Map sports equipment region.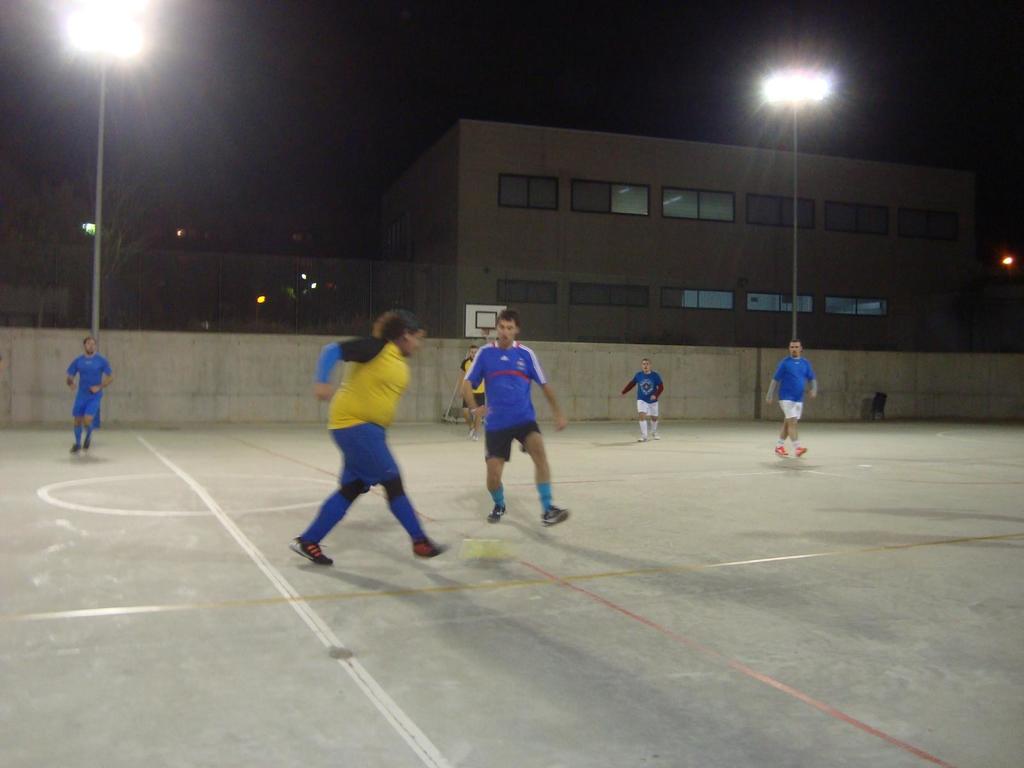
Mapped to Rect(487, 502, 515, 524).
